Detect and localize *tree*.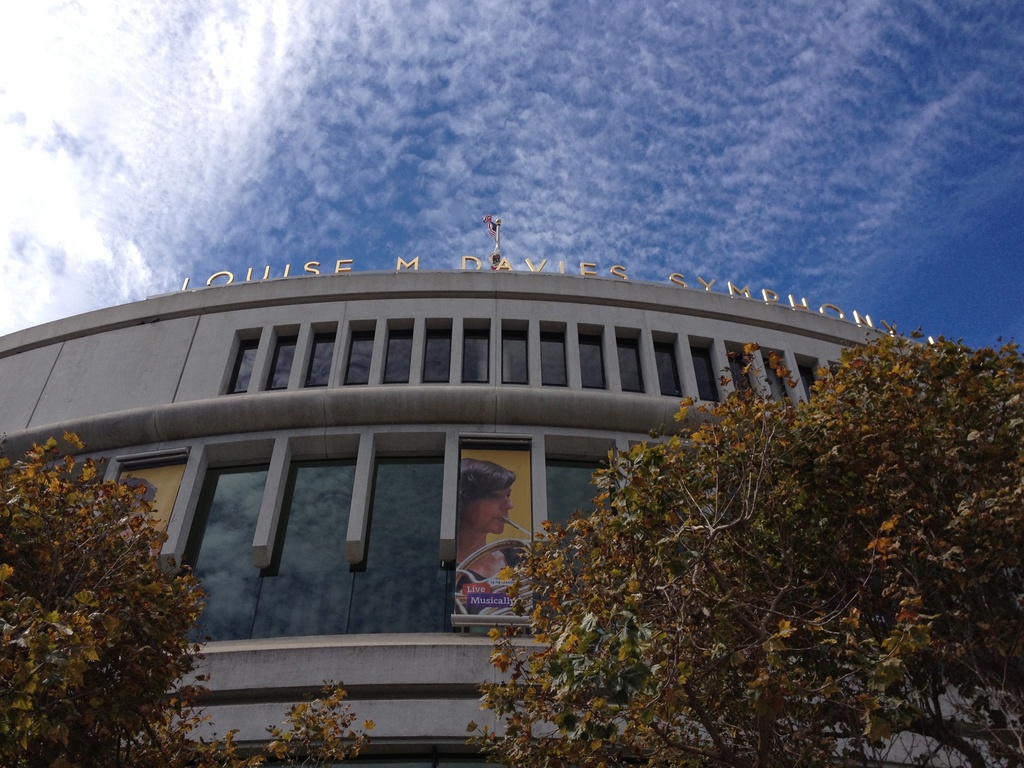
Localized at [0,430,374,767].
